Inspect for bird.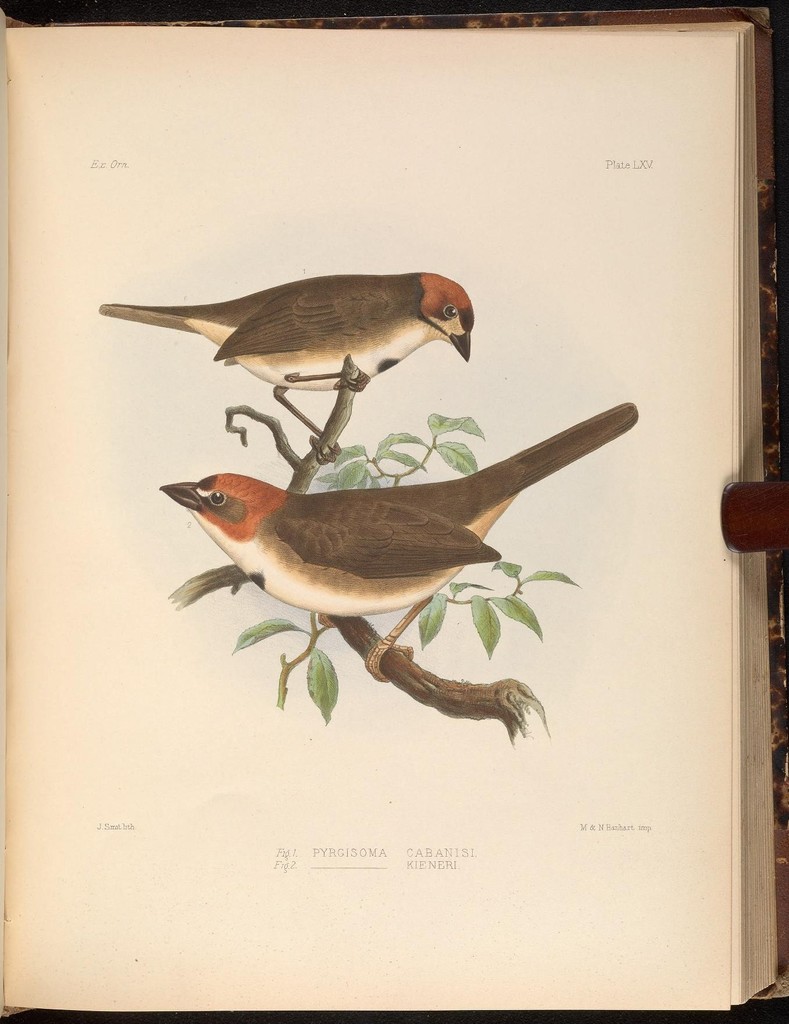
Inspection: region(161, 394, 635, 688).
